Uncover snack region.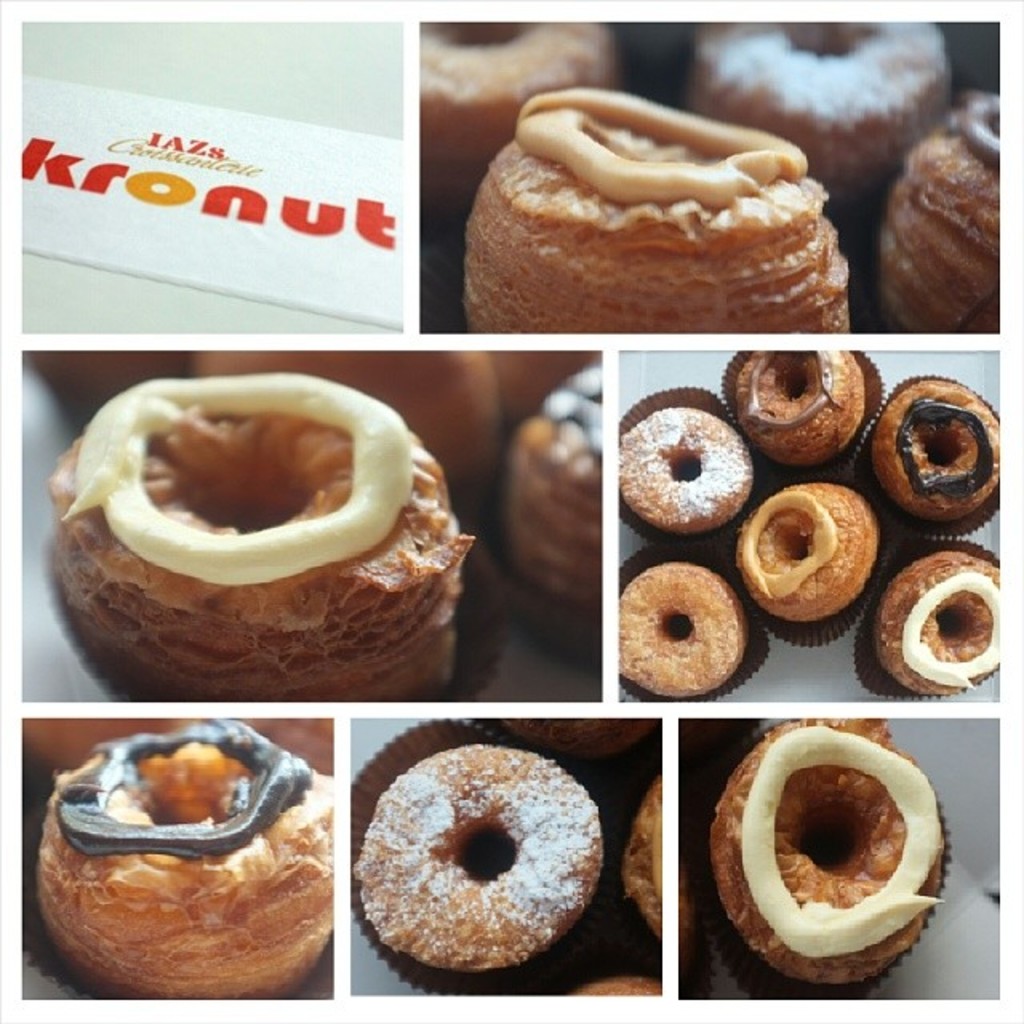
Uncovered: <region>874, 378, 997, 528</region>.
